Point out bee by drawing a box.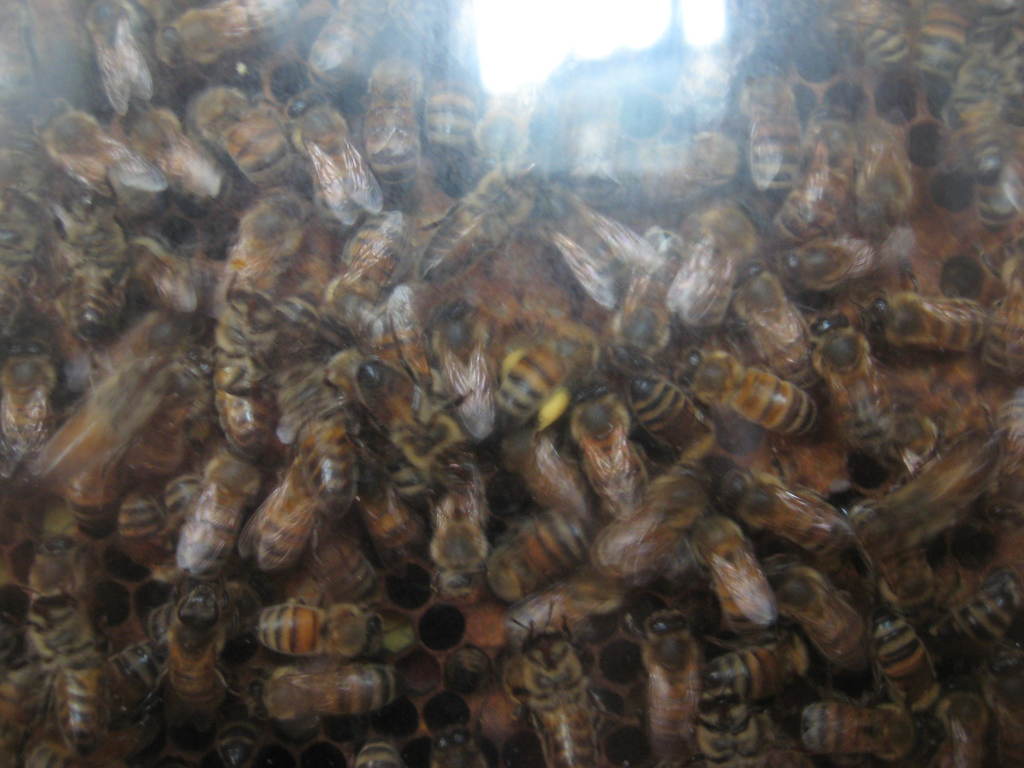
[254,458,337,580].
